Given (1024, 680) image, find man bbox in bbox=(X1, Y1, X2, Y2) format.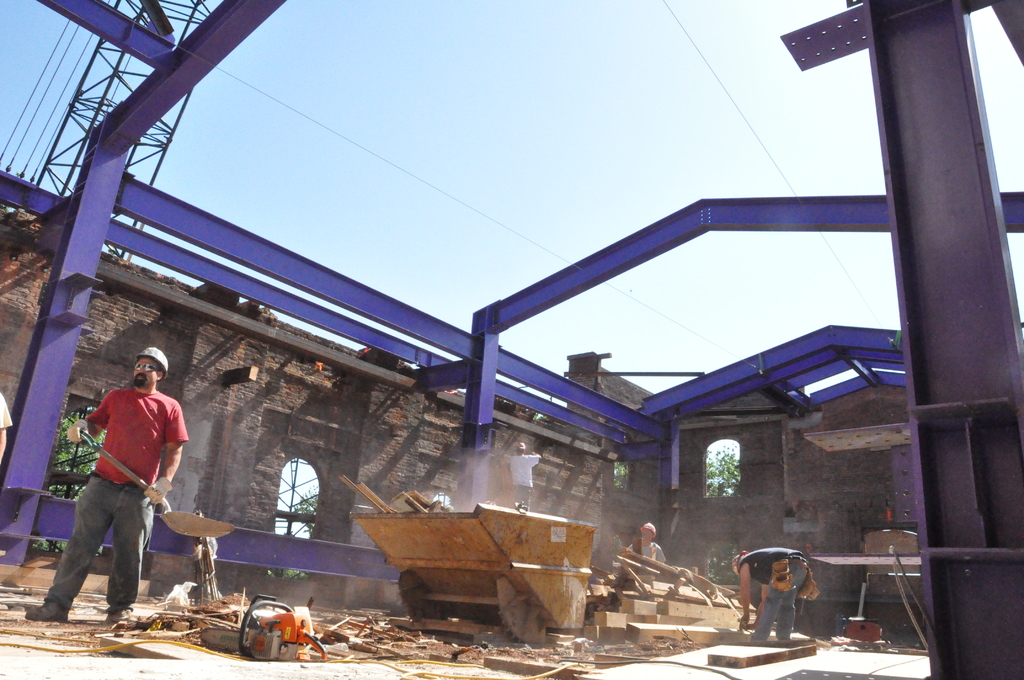
bbox=(726, 547, 813, 644).
